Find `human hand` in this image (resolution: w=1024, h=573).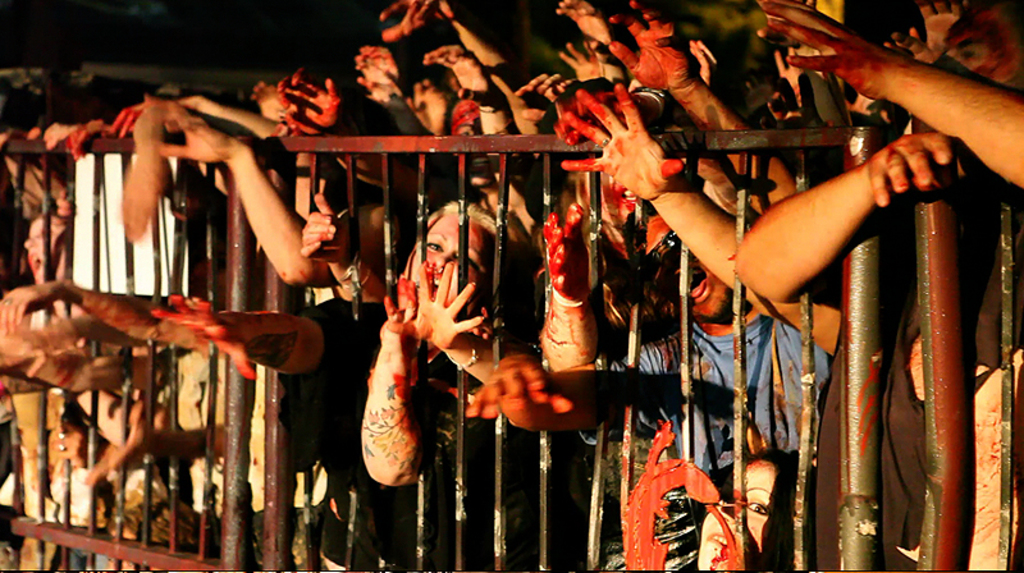
[138, 92, 241, 165].
